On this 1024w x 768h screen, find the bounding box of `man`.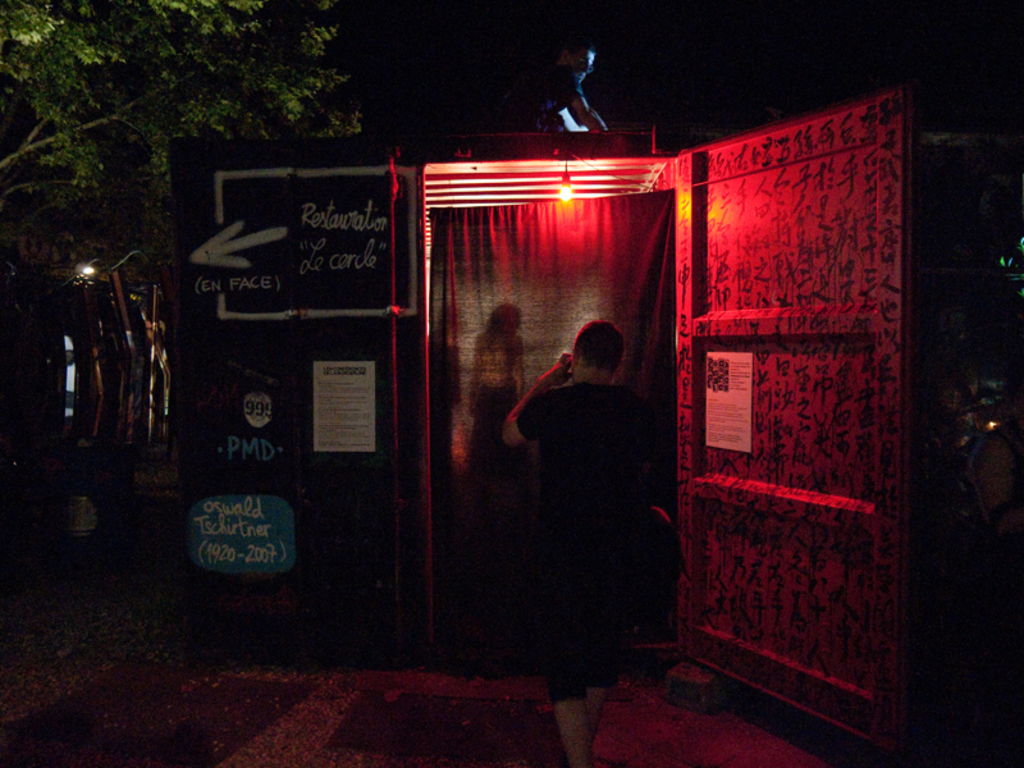
Bounding box: (x1=522, y1=47, x2=613, y2=127).
